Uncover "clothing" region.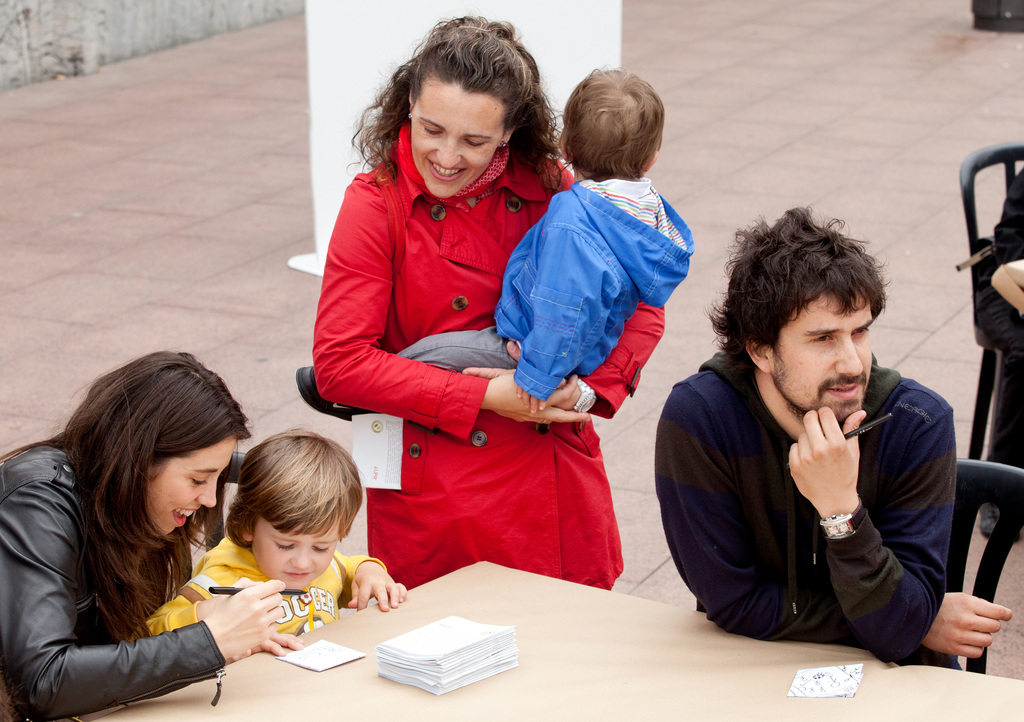
Uncovered: pyautogui.locateOnScreen(644, 354, 956, 664).
